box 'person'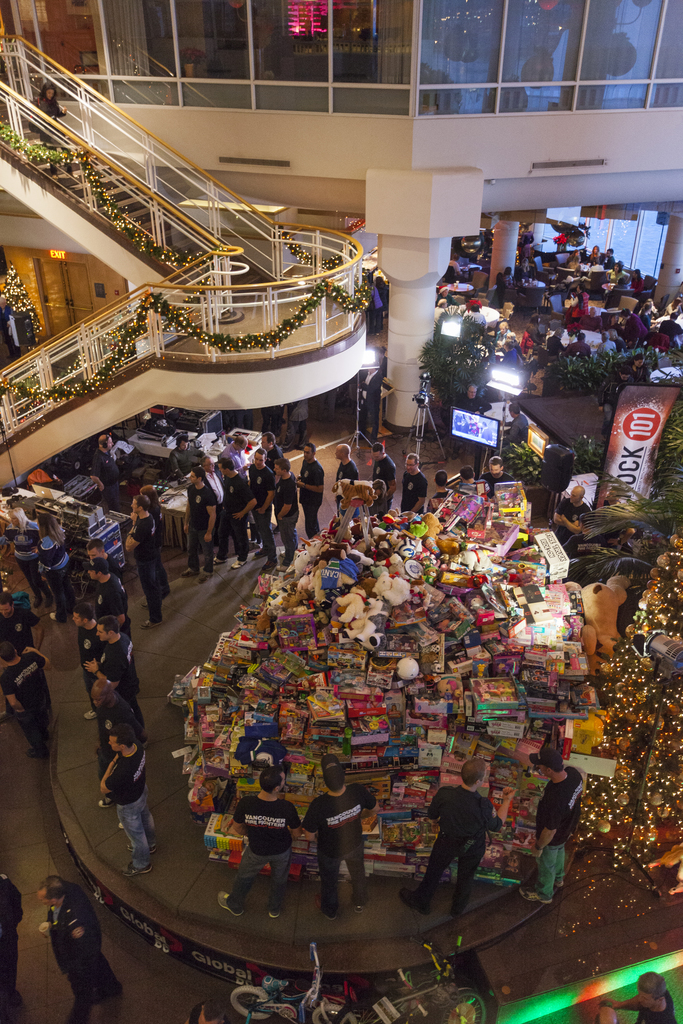
rect(88, 535, 128, 582)
